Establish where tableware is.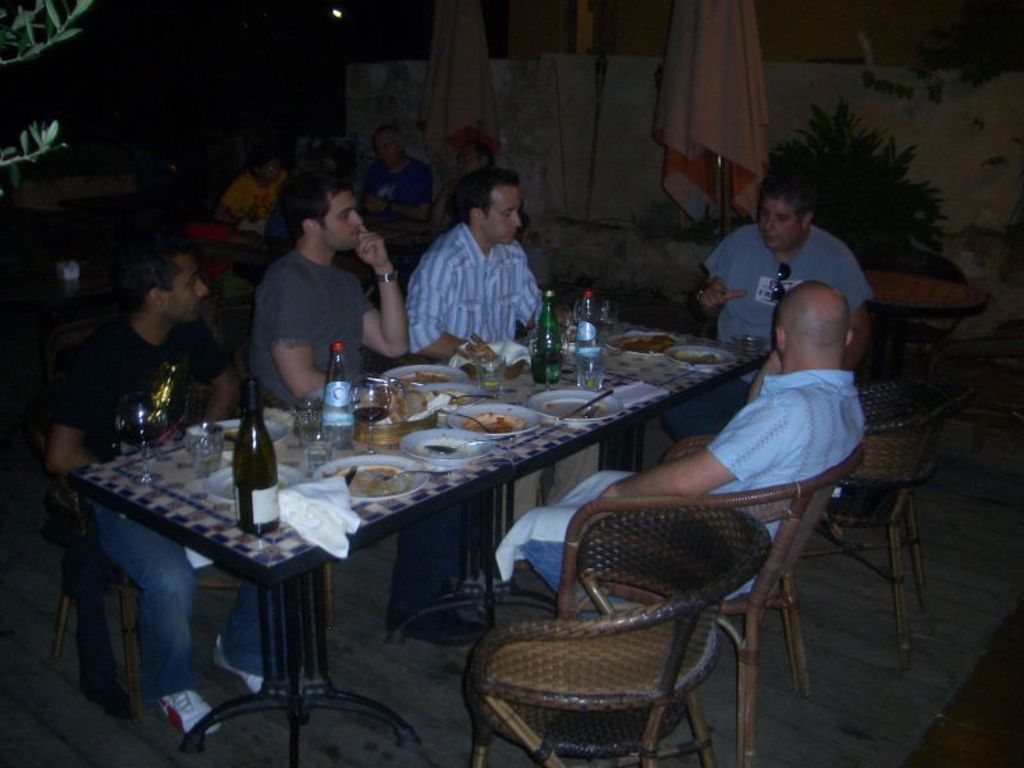
Established at [x1=201, y1=460, x2=300, y2=504].
